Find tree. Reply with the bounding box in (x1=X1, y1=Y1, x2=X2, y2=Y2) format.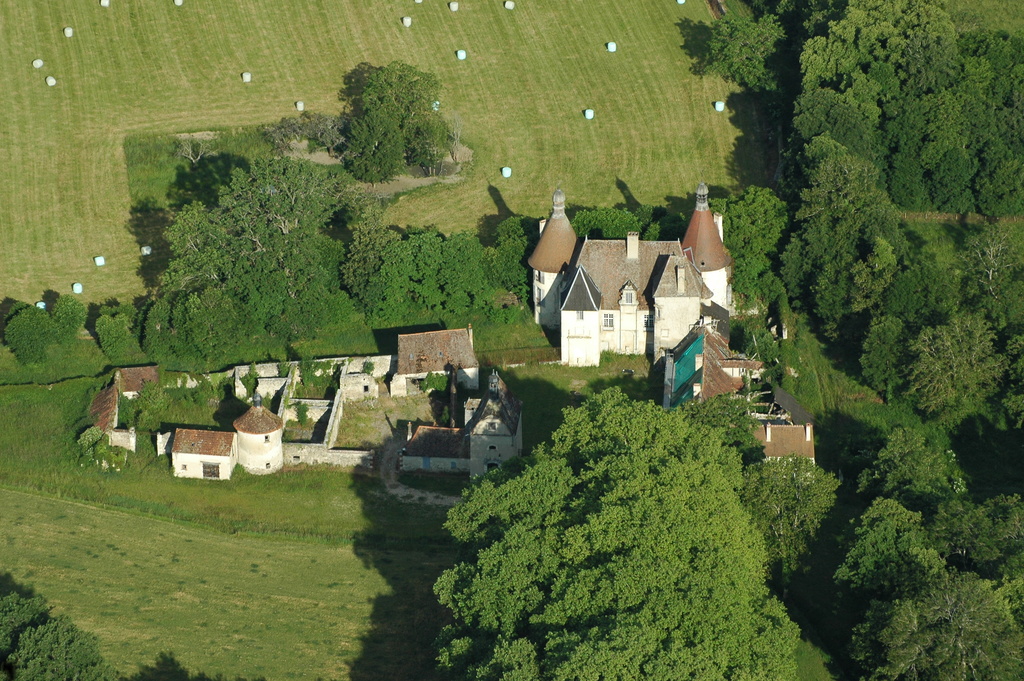
(x1=735, y1=452, x2=842, y2=589).
